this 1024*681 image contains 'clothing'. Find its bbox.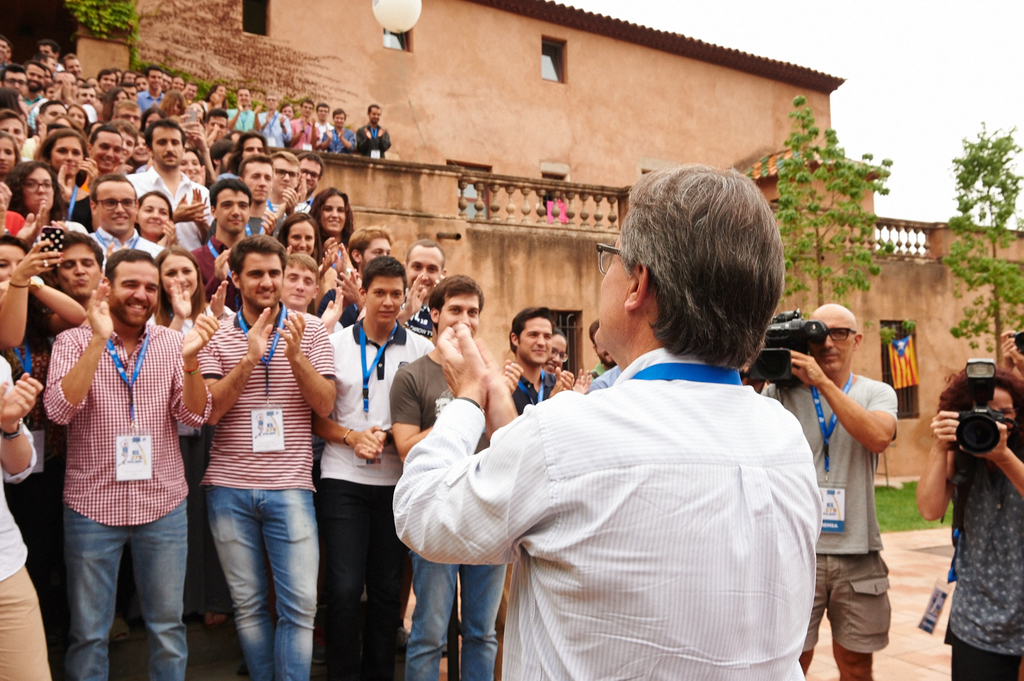
(x1=324, y1=117, x2=360, y2=153).
